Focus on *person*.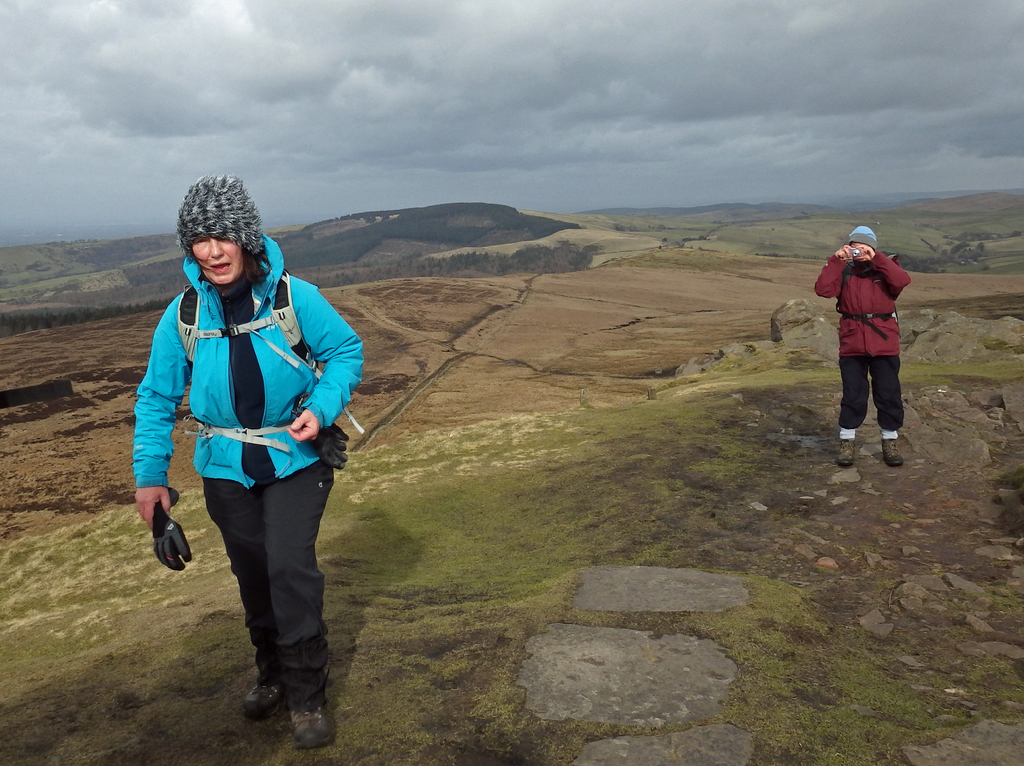
Focused at 129/174/365/749.
